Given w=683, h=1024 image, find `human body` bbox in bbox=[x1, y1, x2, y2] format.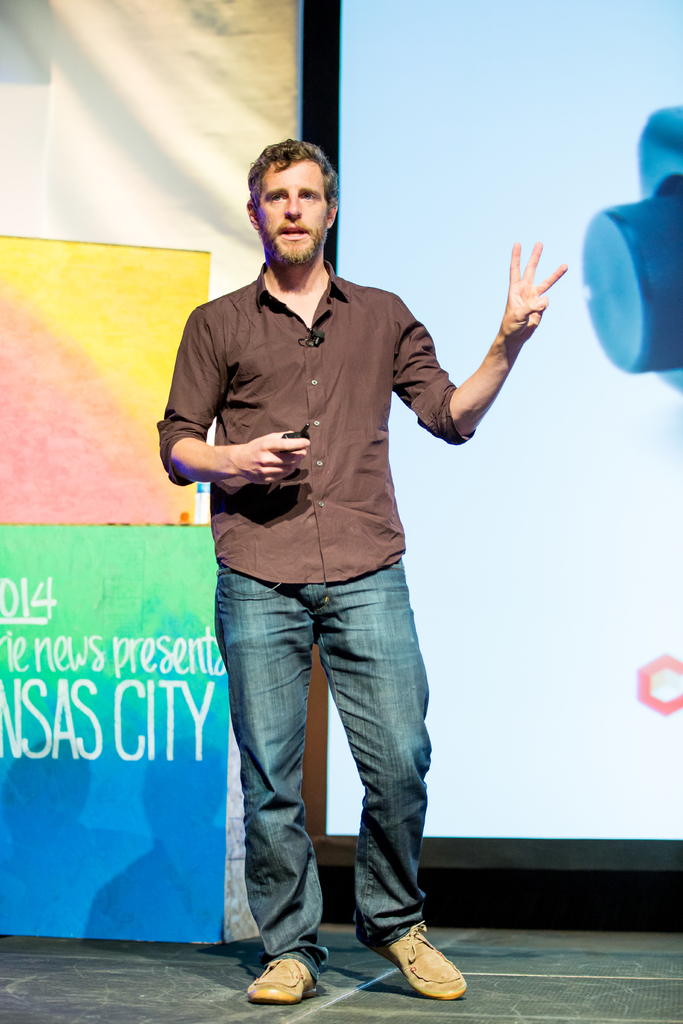
bbox=[176, 177, 522, 953].
